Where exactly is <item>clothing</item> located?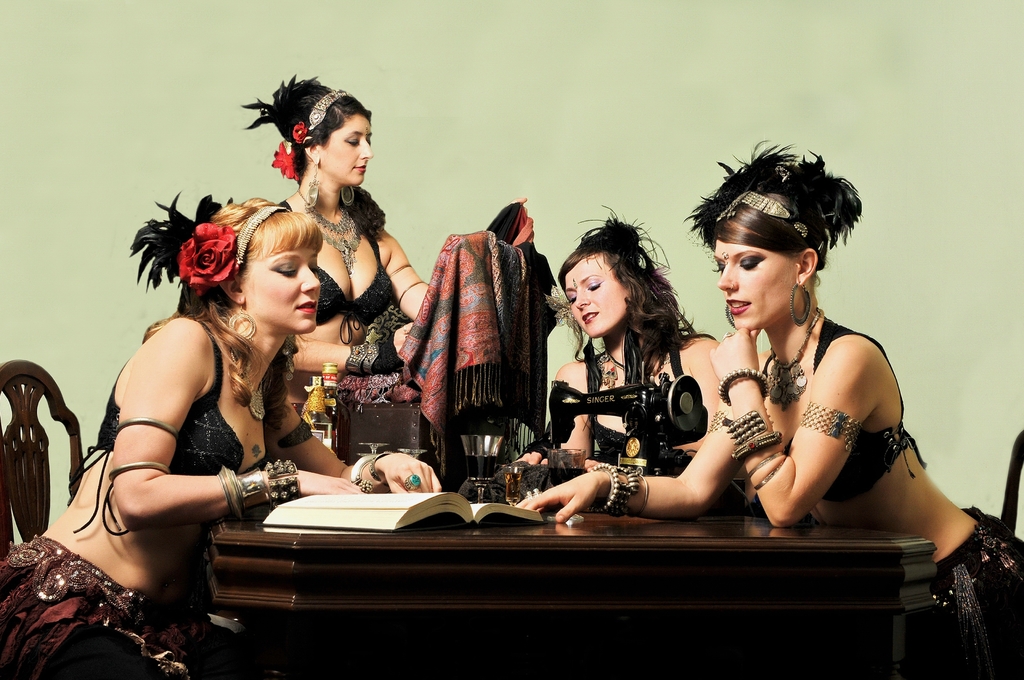
Its bounding box is pyautogui.locateOnScreen(737, 321, 940, 514).
